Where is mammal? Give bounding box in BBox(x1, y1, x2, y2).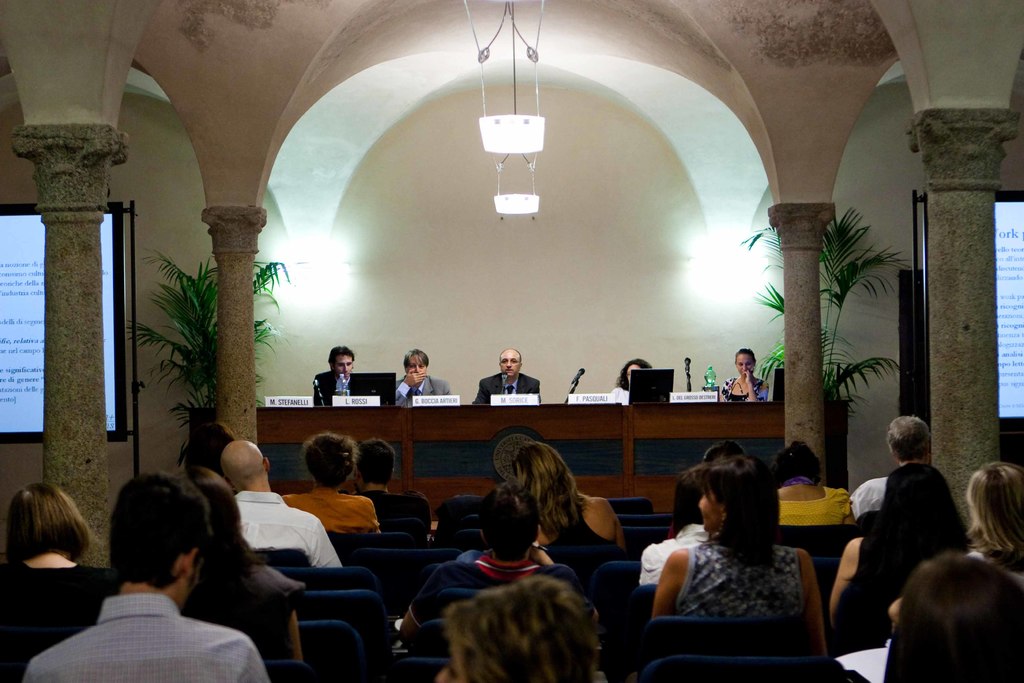
BBox(849, 410, 931, 520).
